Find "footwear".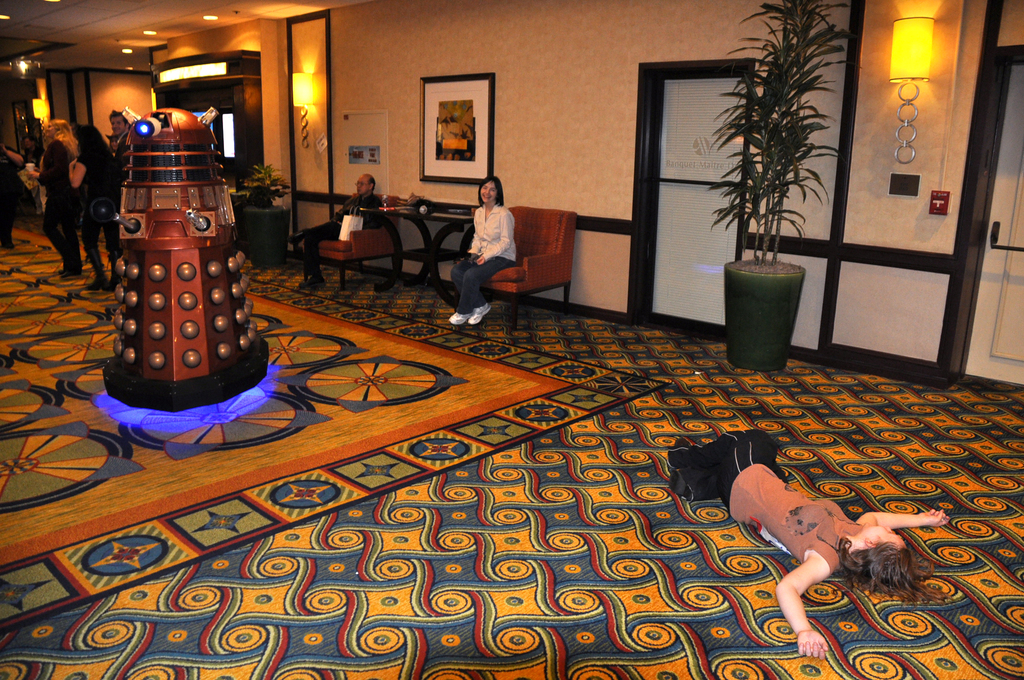
l=300, t=277, r=324, b=291.
